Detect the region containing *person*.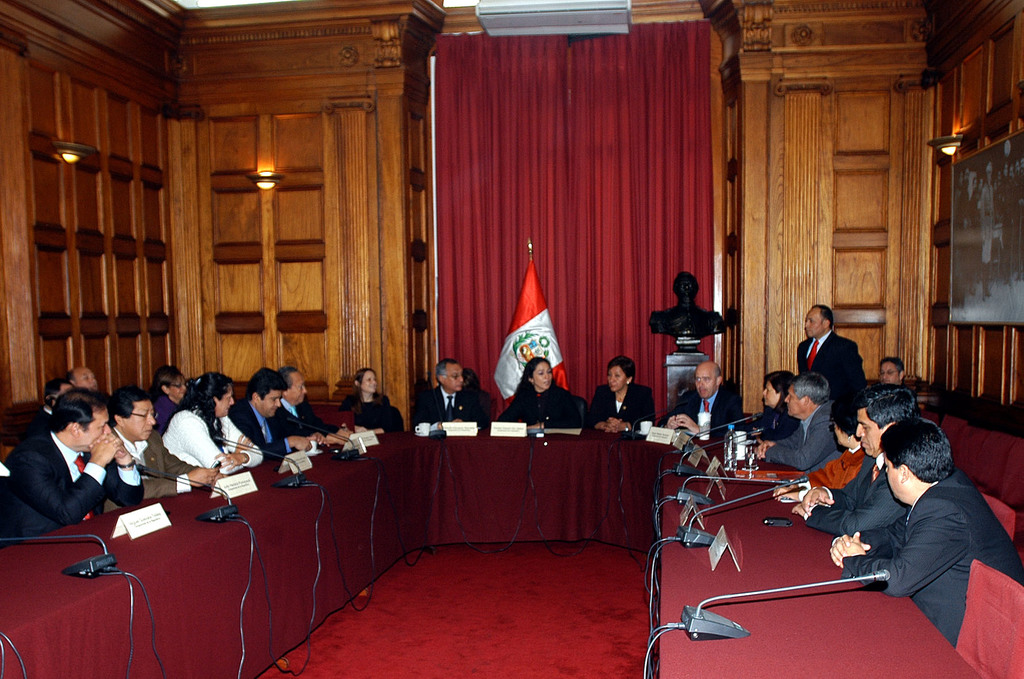
[x1=760, y1=370, x2=844, y2=476].
